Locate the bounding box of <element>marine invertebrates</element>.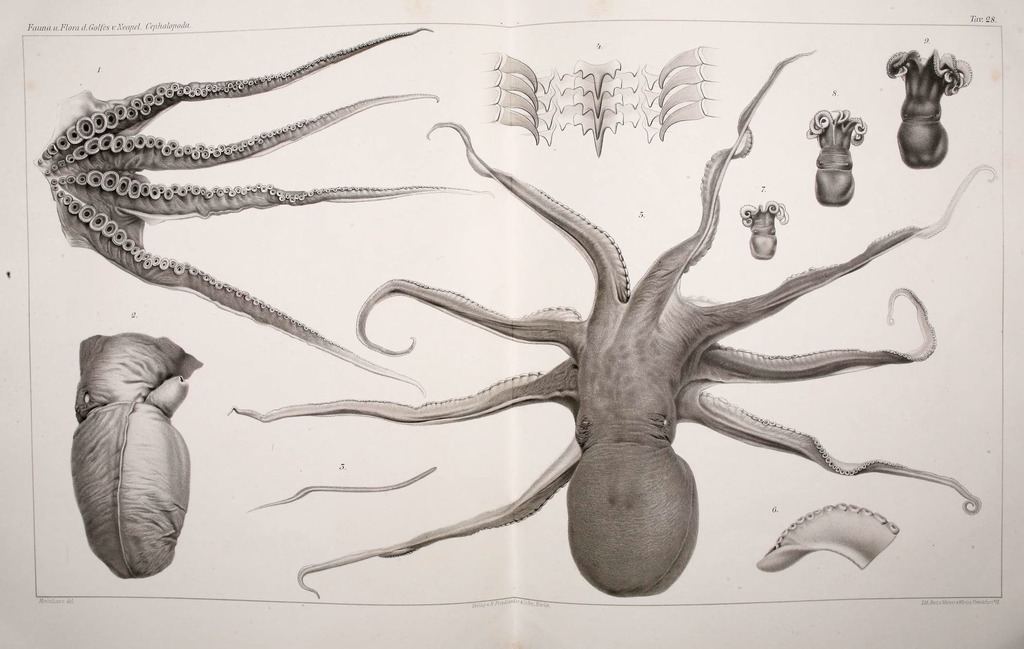
Bounding box: (480, 42, 745, 154).
